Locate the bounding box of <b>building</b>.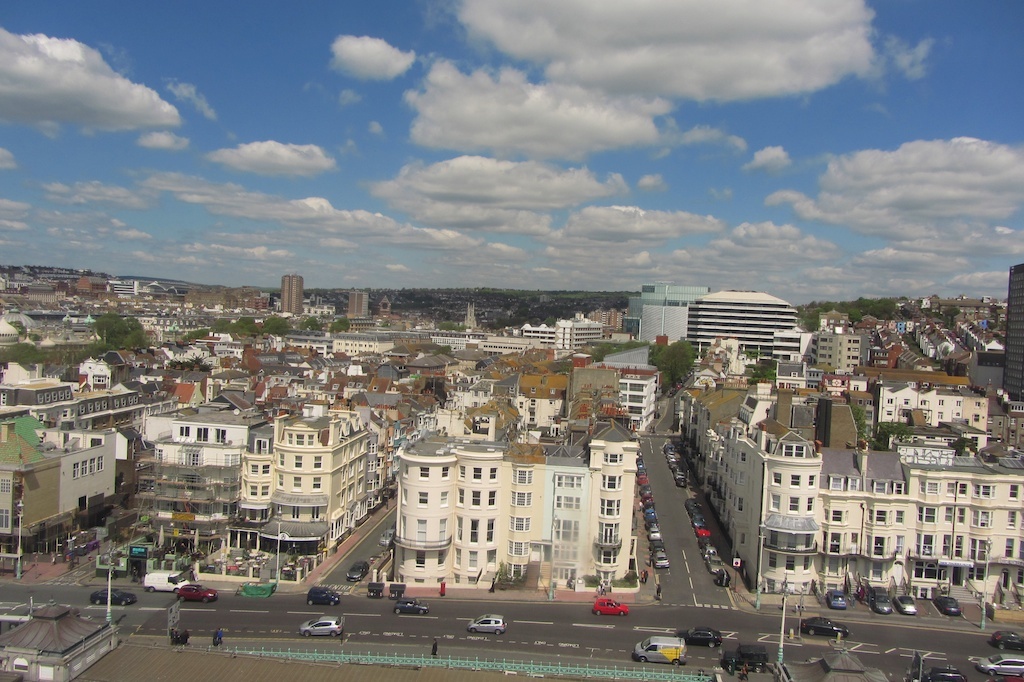
Bounding box: [x1=278, y1=272, x2=306, y2=321].
